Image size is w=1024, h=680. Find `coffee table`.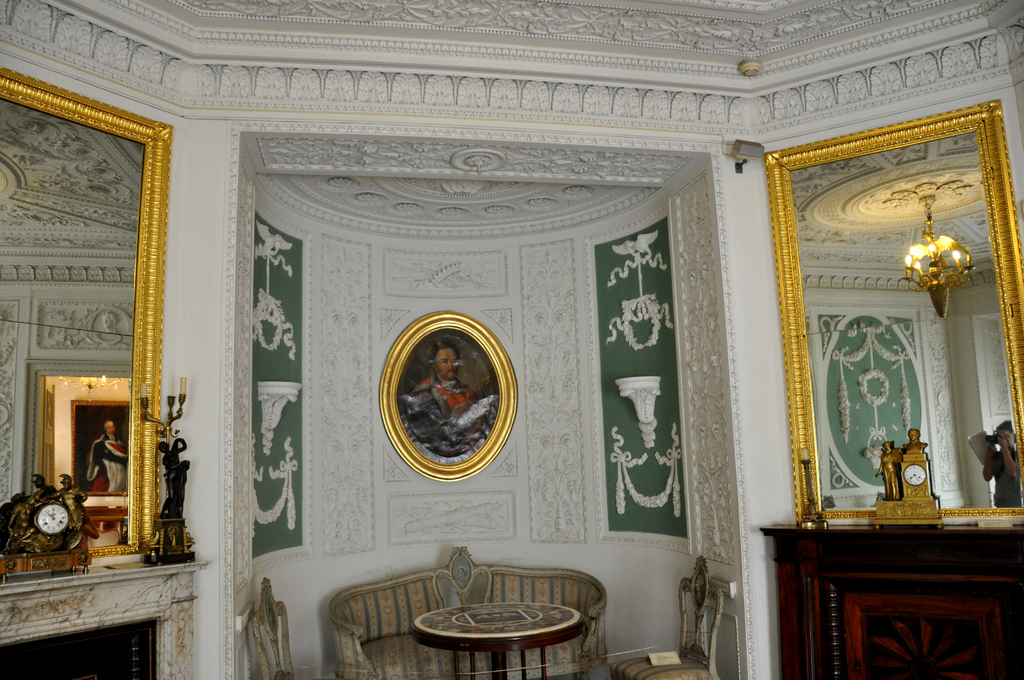
(x1=395, y1=574, x2=605, y2=679).
